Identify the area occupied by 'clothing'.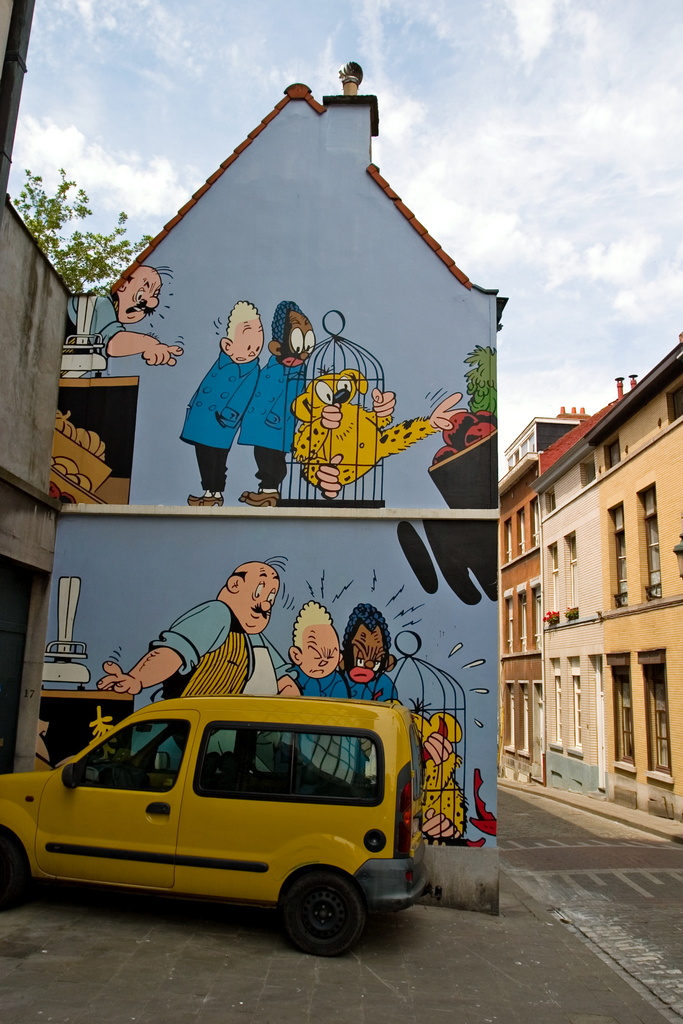
Area: box(256, 664, 356, 785).
